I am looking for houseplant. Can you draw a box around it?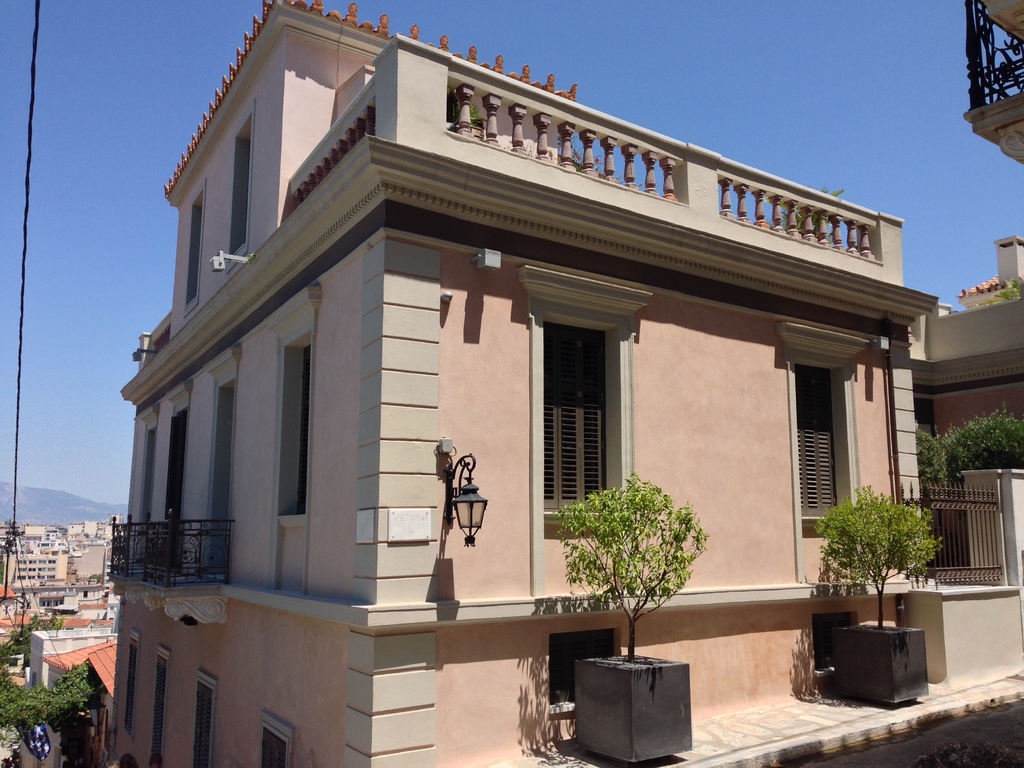
Sure, the bounding box is crop(566, 479, 710, 767).
